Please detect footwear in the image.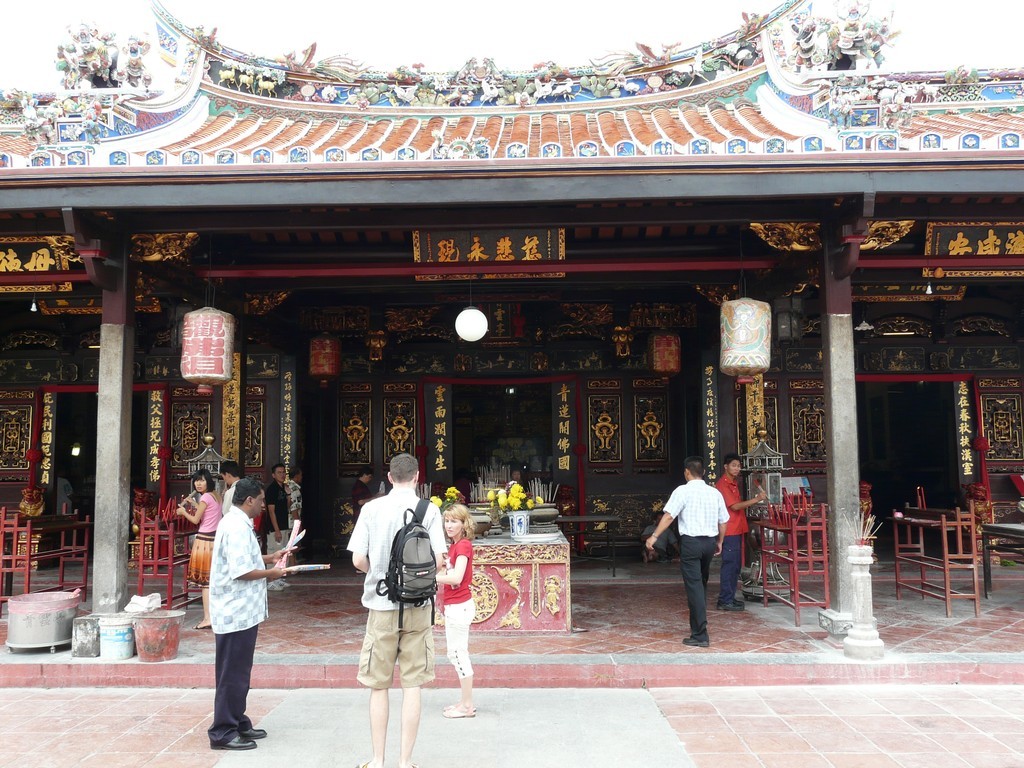
[243,726,267,735].
